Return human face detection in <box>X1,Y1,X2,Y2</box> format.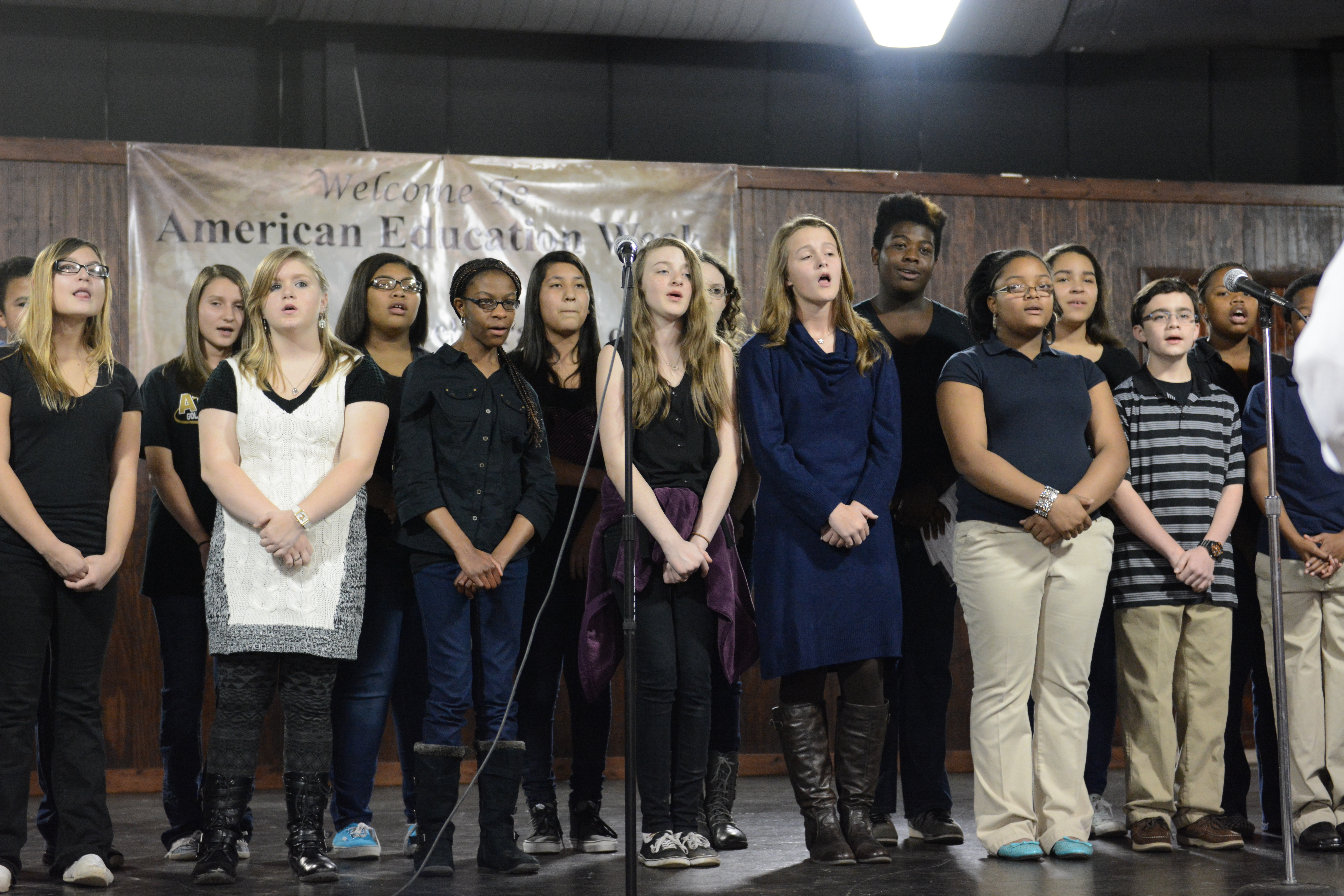
<box>59,58,73,73</box>.
